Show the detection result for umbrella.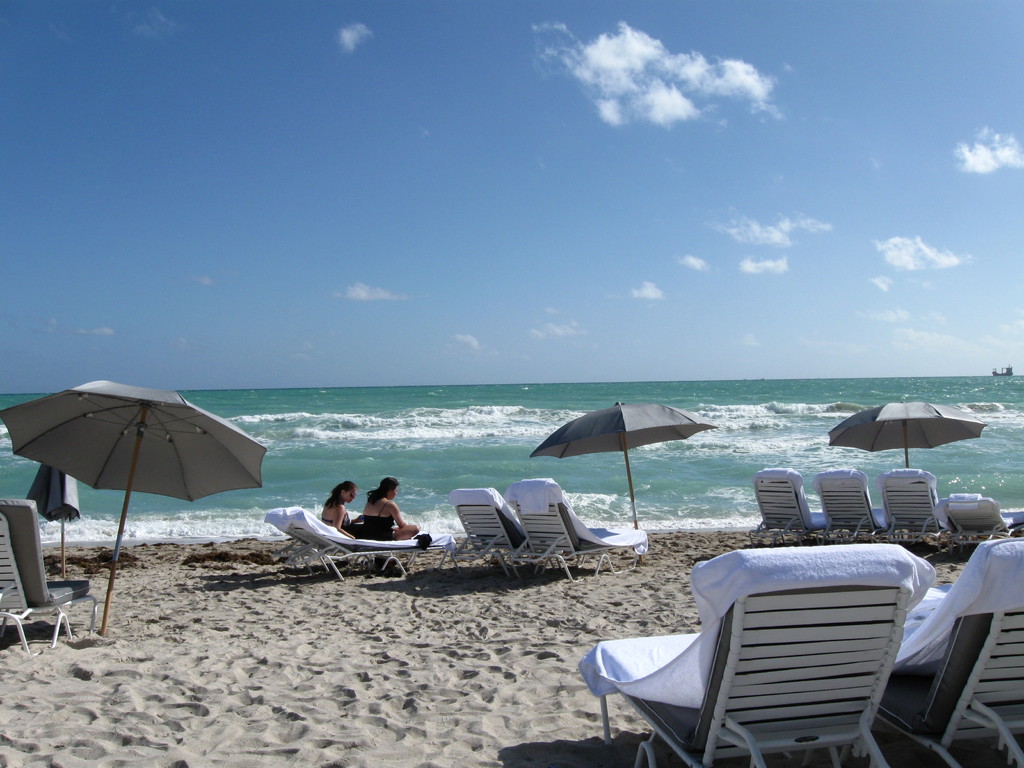
531:401:715:563.
